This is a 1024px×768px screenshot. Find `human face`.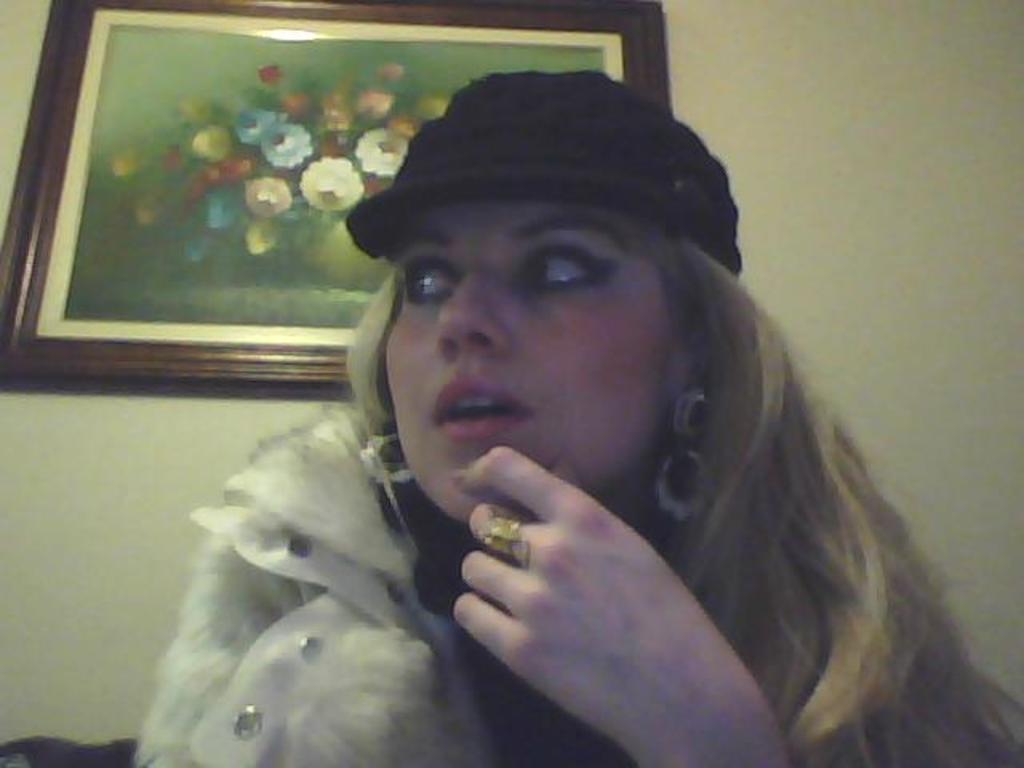
Bounding box: select_region(382, 192, 707, 533).
